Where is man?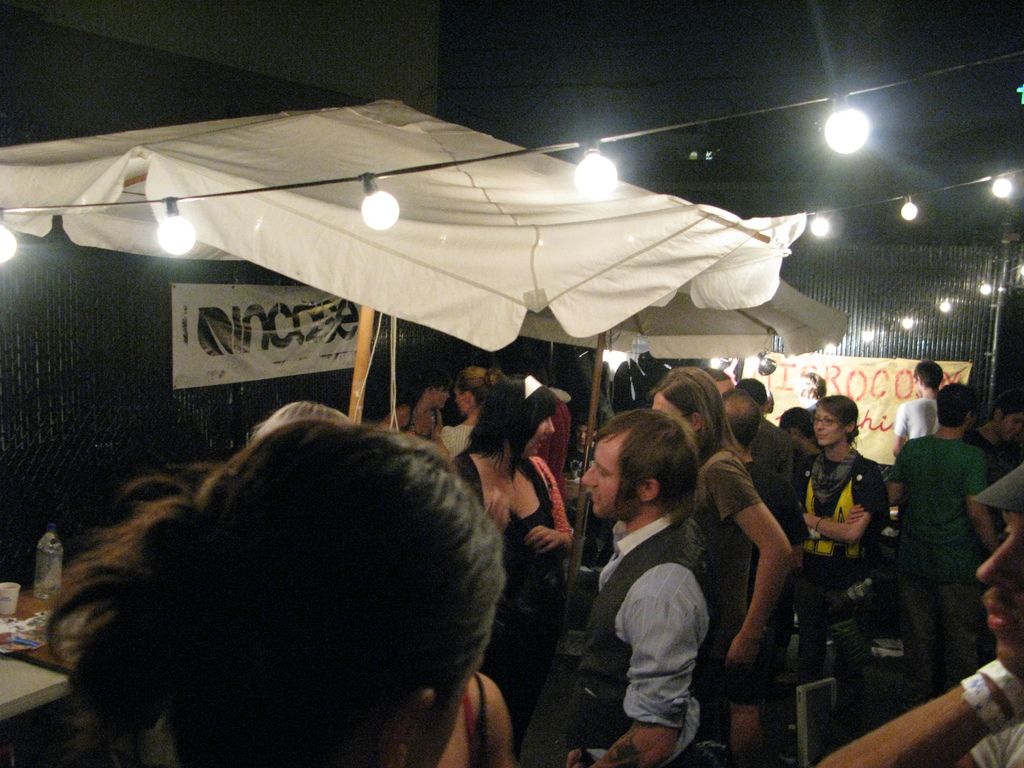
(left=895, top=359, right=942, bottom=454).
